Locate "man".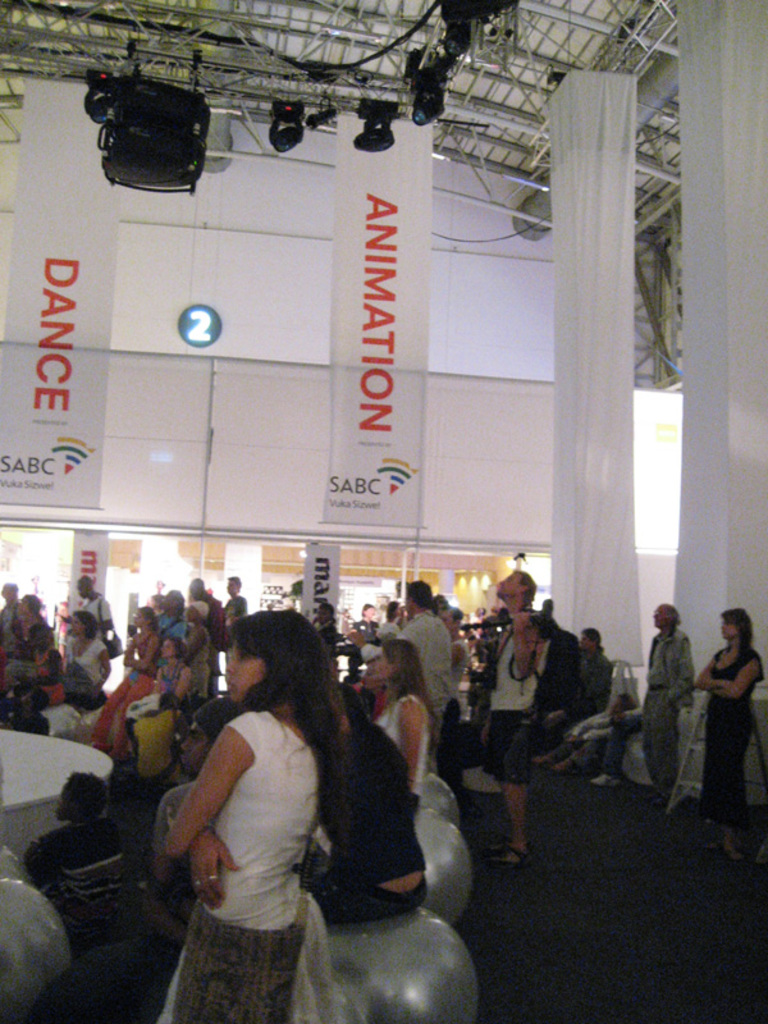
Bounding box: x1=111, y1=681, x2=241, y2=938.
